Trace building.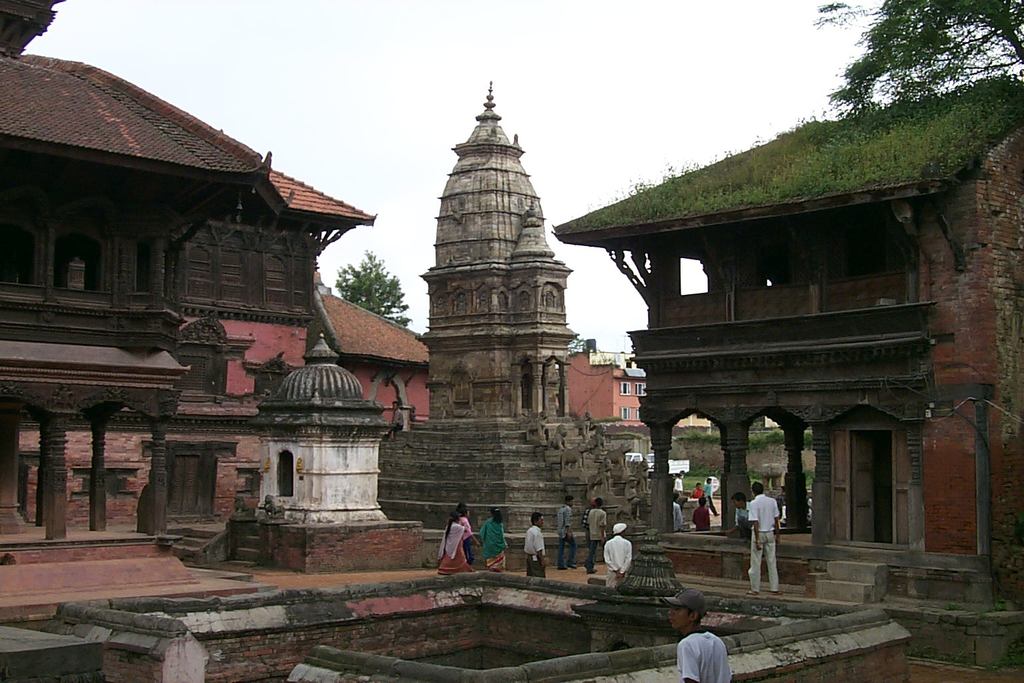
Traced to 305,257,429,423.
